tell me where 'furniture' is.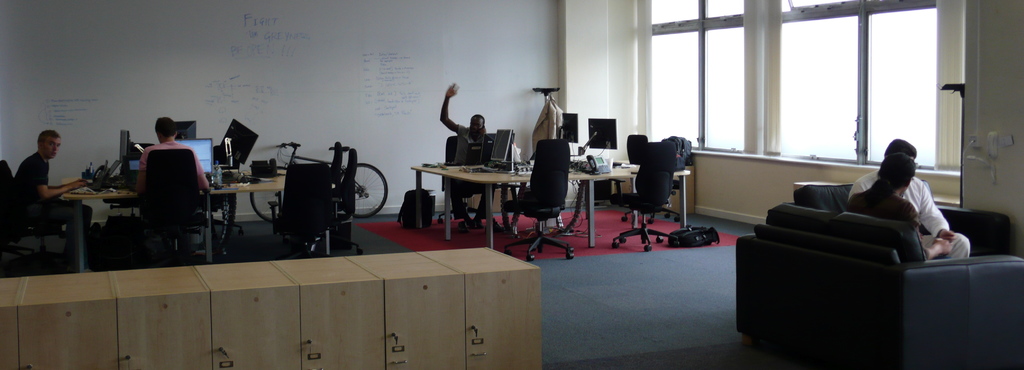
'furniture' is at <bbox>787, 179, 1015, 257</bbox>.
